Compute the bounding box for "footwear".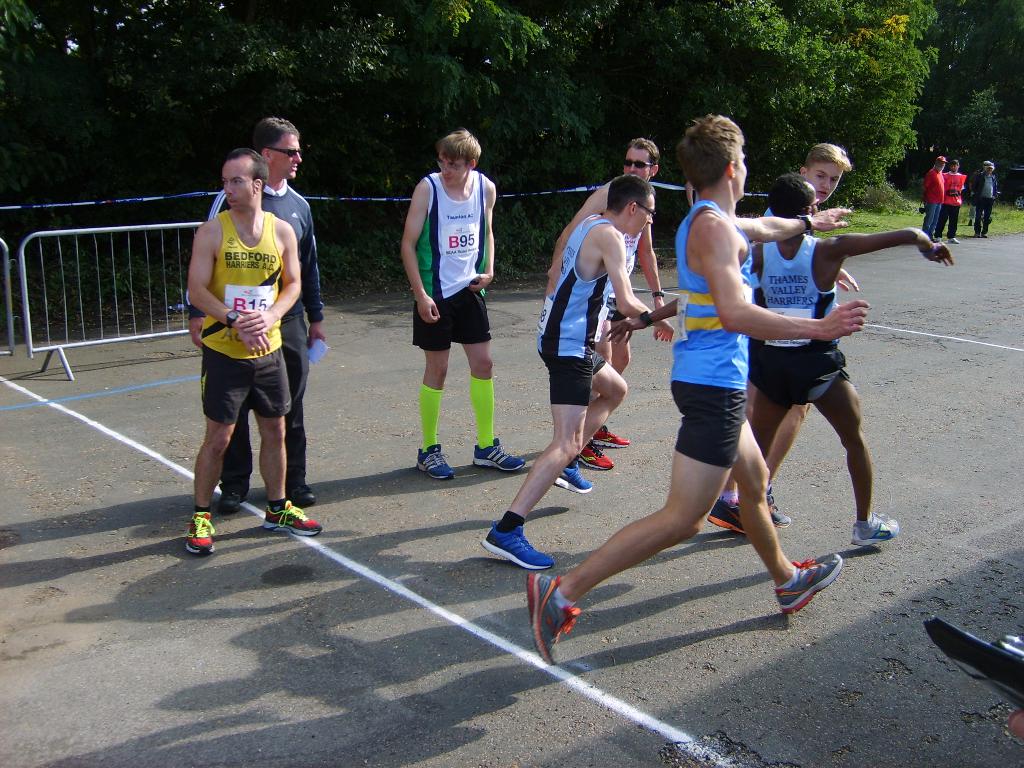
(480,520,553,575).
